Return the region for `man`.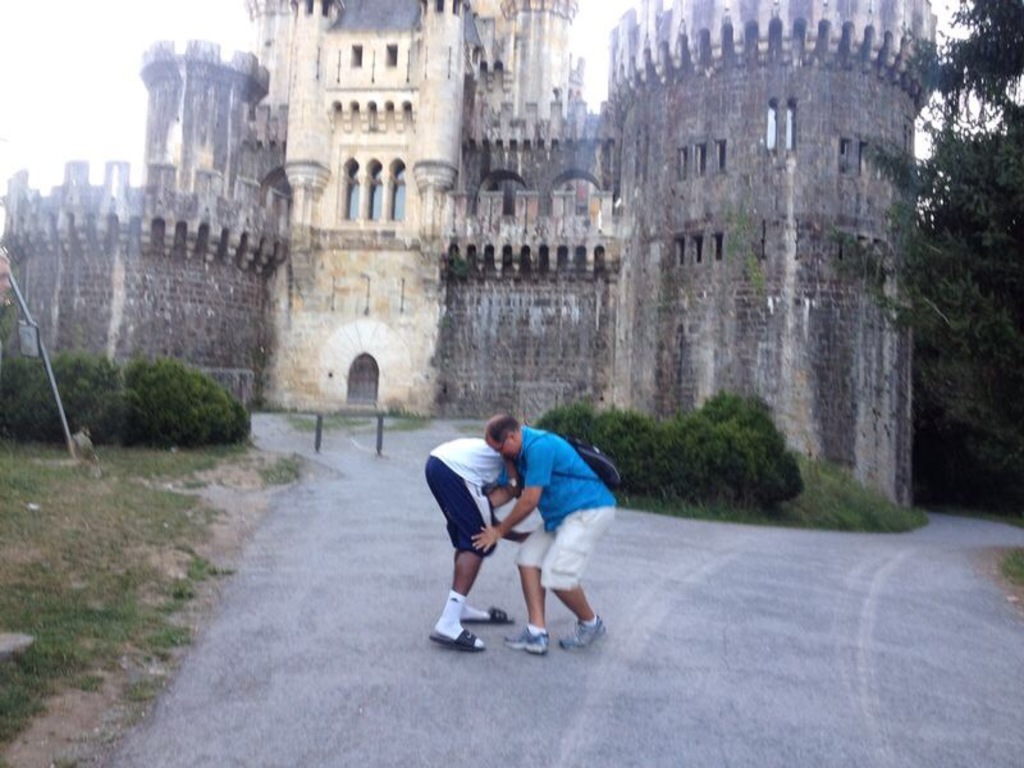
l=471, t=417, r=635, b=662.
